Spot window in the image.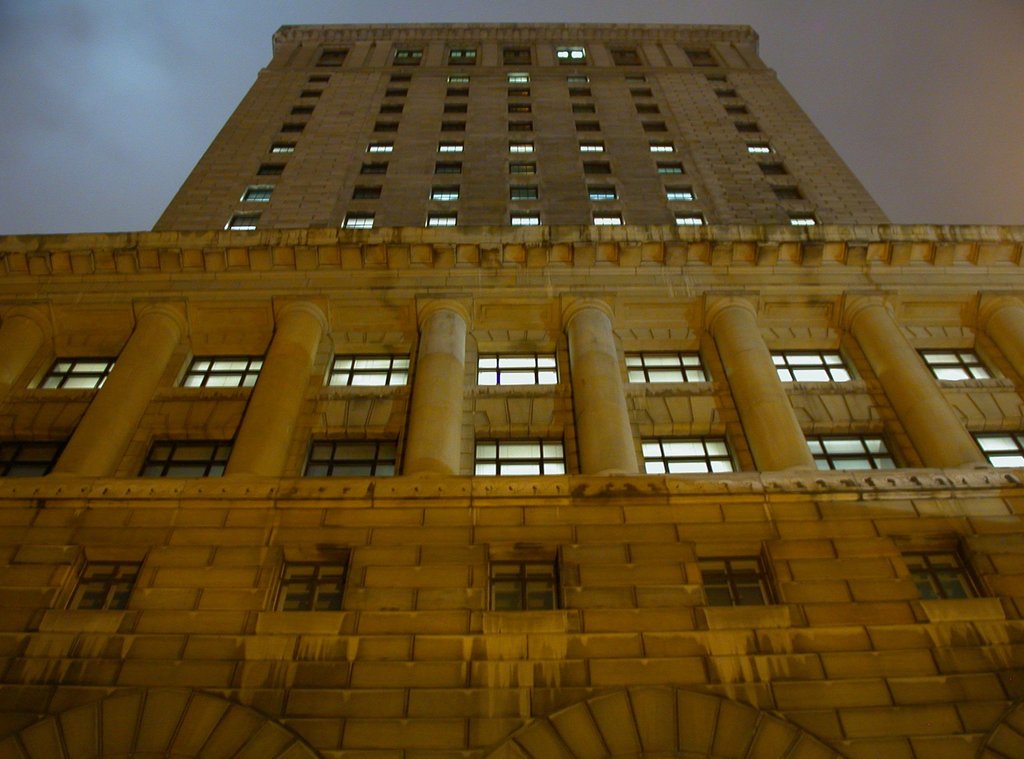
window found at BBox(323, 44, 342, 68).
